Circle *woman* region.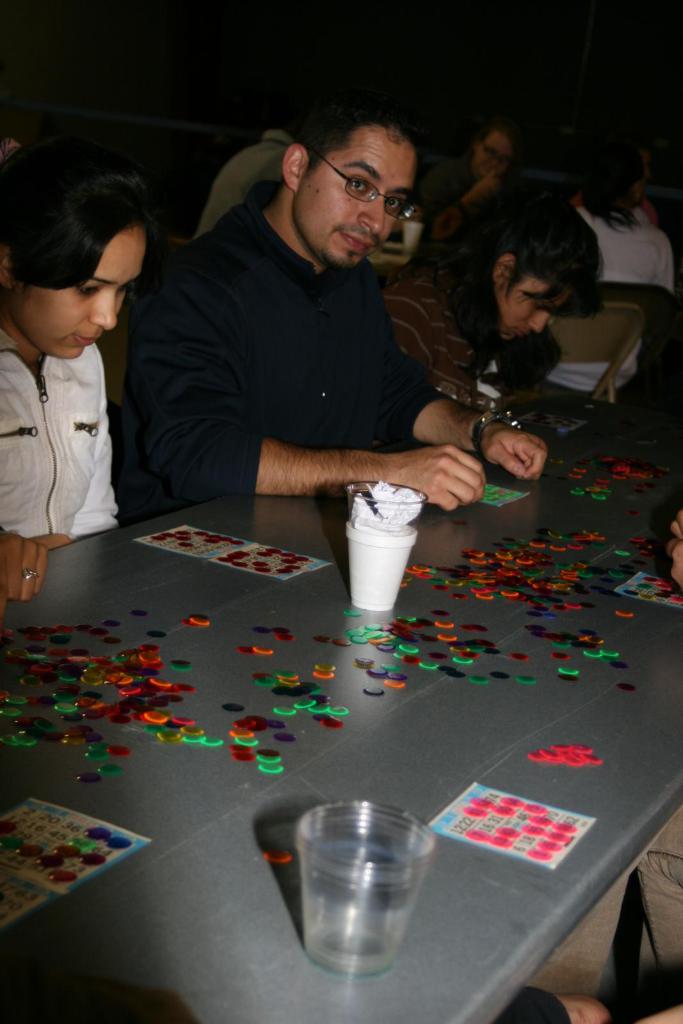
Region: 0 156 150 554.
